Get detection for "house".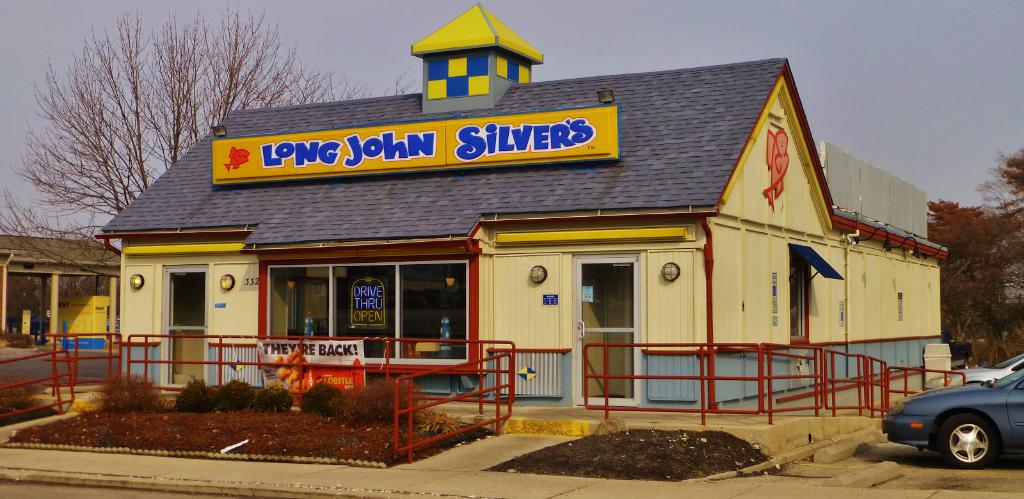
Detection: [0, 228, 122, 369].
